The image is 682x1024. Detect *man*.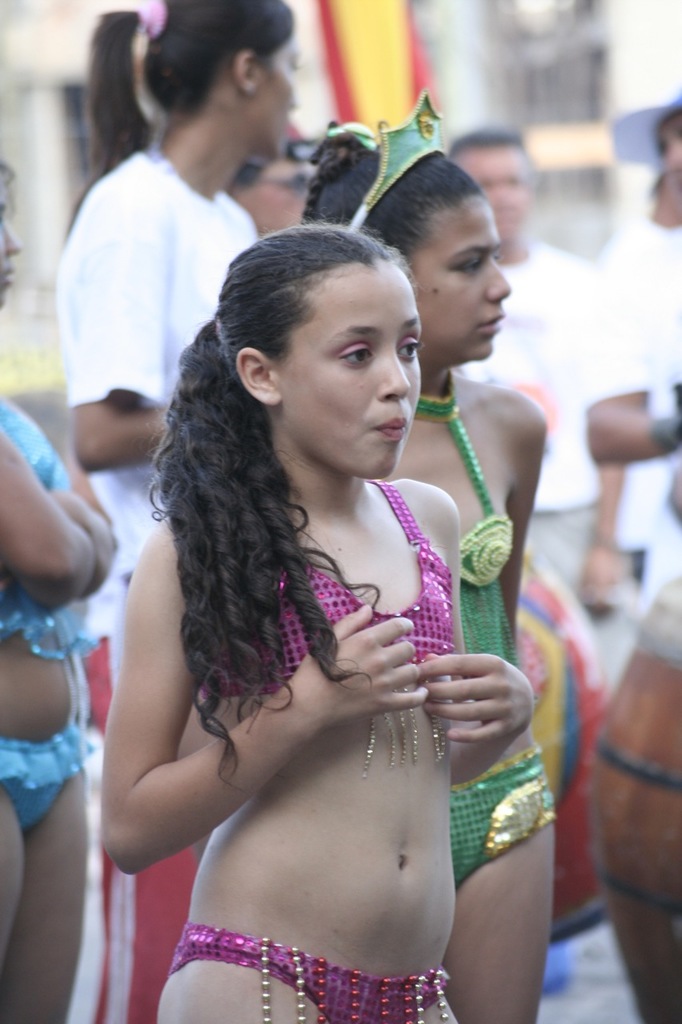
Detection: [x1=457, y1=128, x2=609, y2=665].
